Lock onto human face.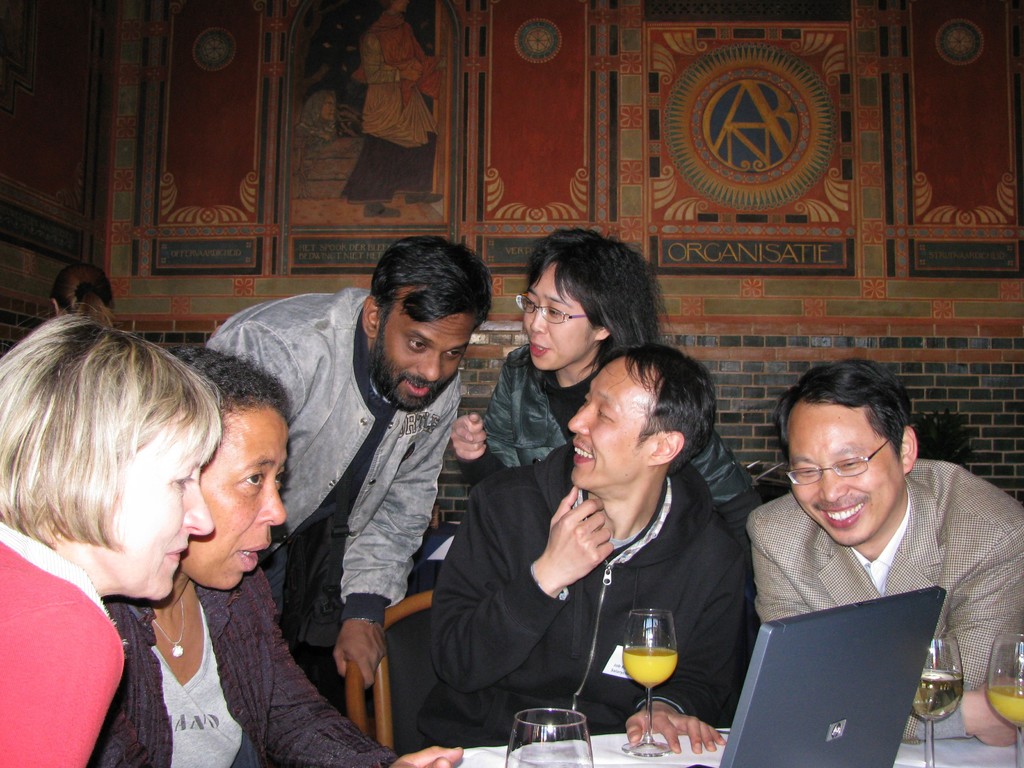
Locked: <box>376,287,472,410</box>.
